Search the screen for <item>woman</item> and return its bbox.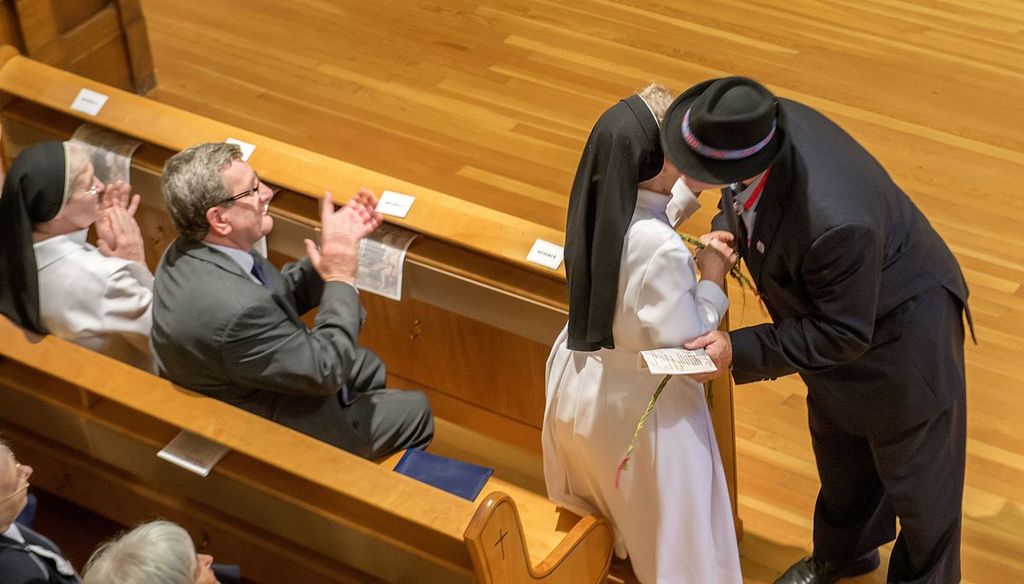
Found: region(538, 80, 741, 583).
